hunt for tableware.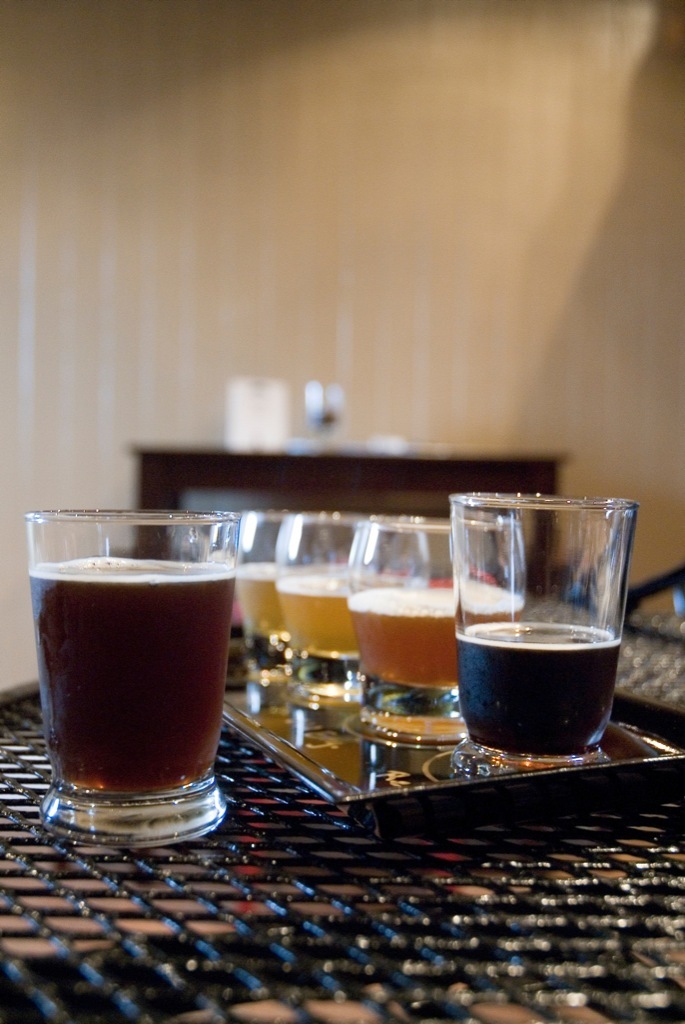
Hunted down at region(239, 510, 285, 703).
